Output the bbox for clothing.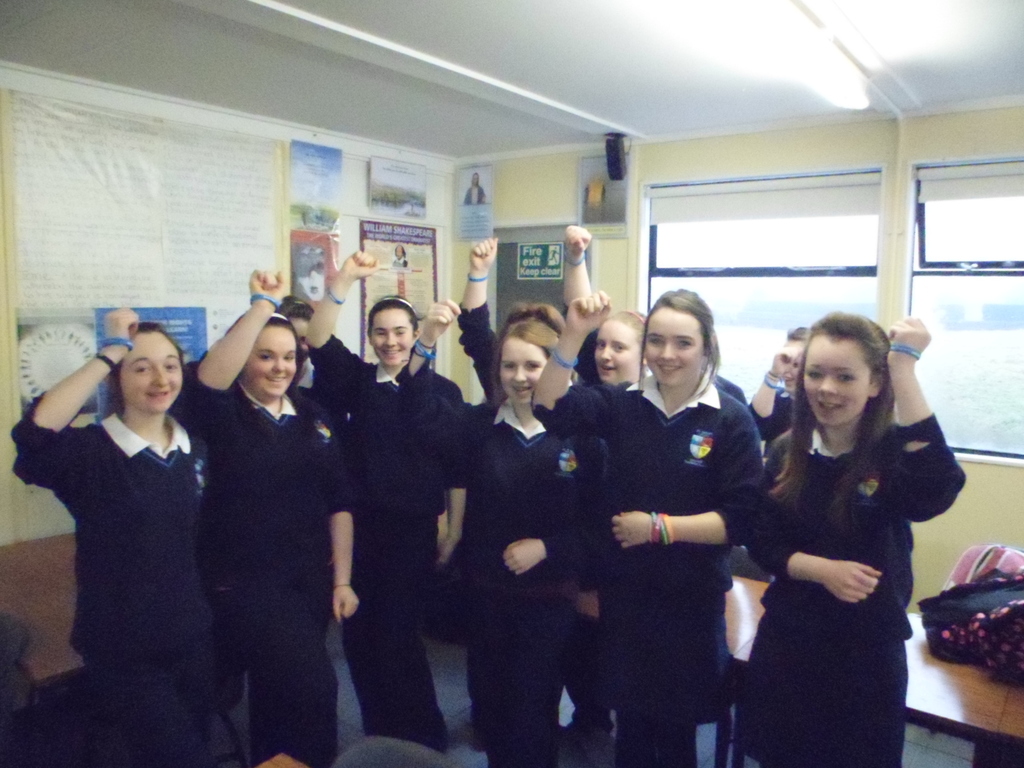
<region>11, 389, 212, 767</region>.
